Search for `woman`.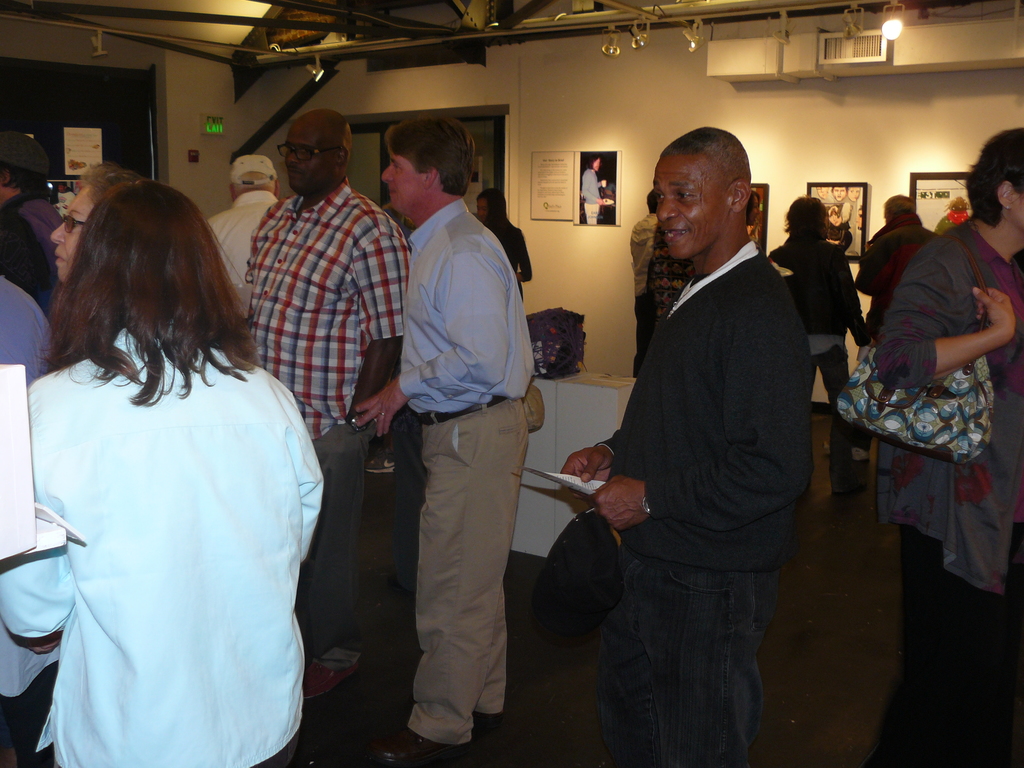
Found at 862, 124, 1023, 764.
